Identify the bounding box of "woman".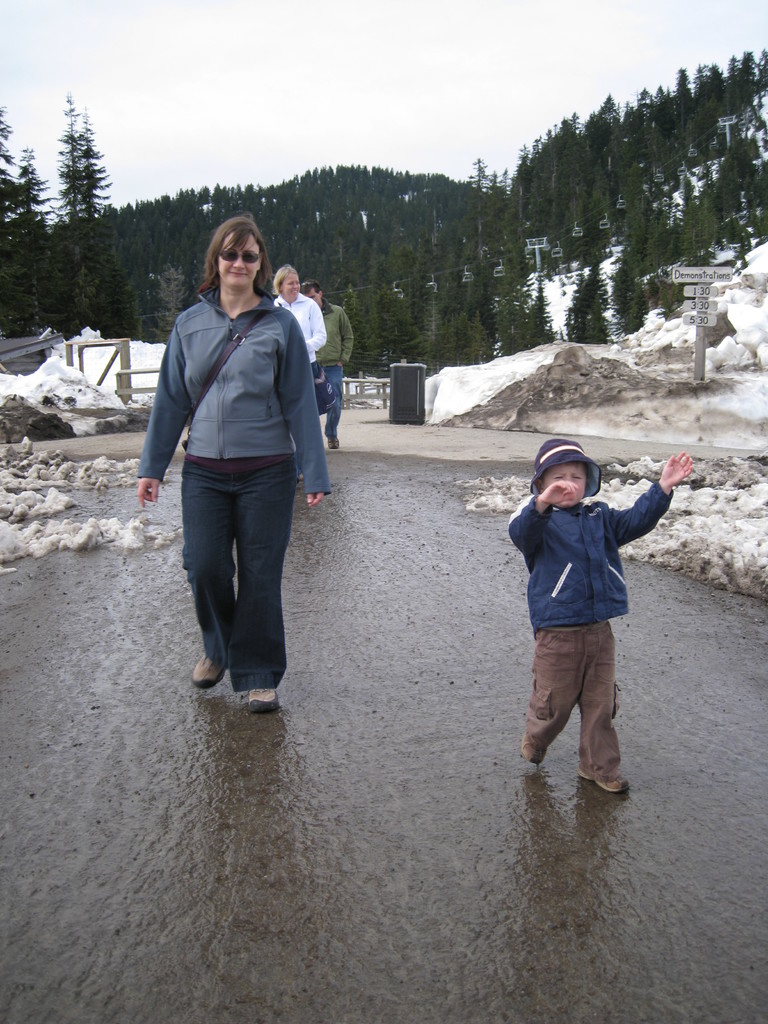
<region>127, 212, 346, 723</region>.
